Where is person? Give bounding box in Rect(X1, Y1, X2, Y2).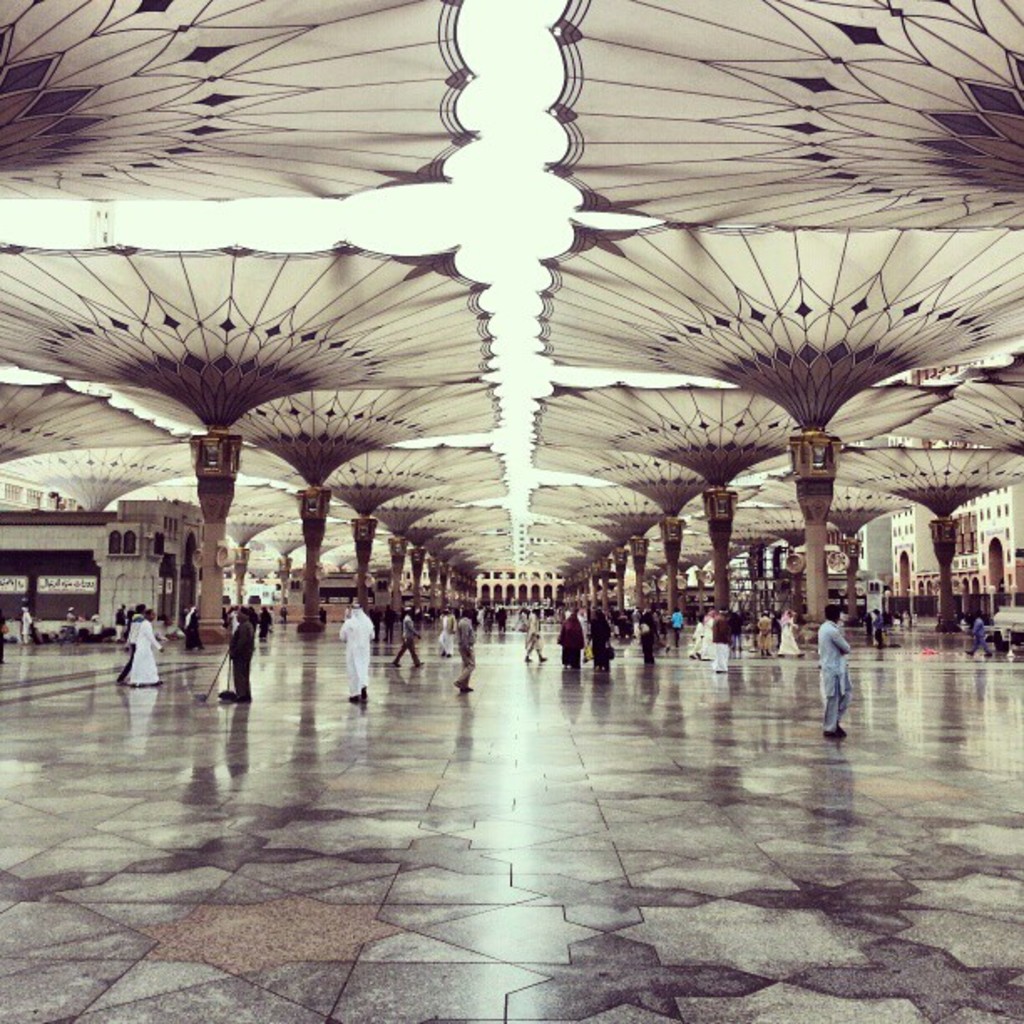
Rect(525, 612, 545, 659).
